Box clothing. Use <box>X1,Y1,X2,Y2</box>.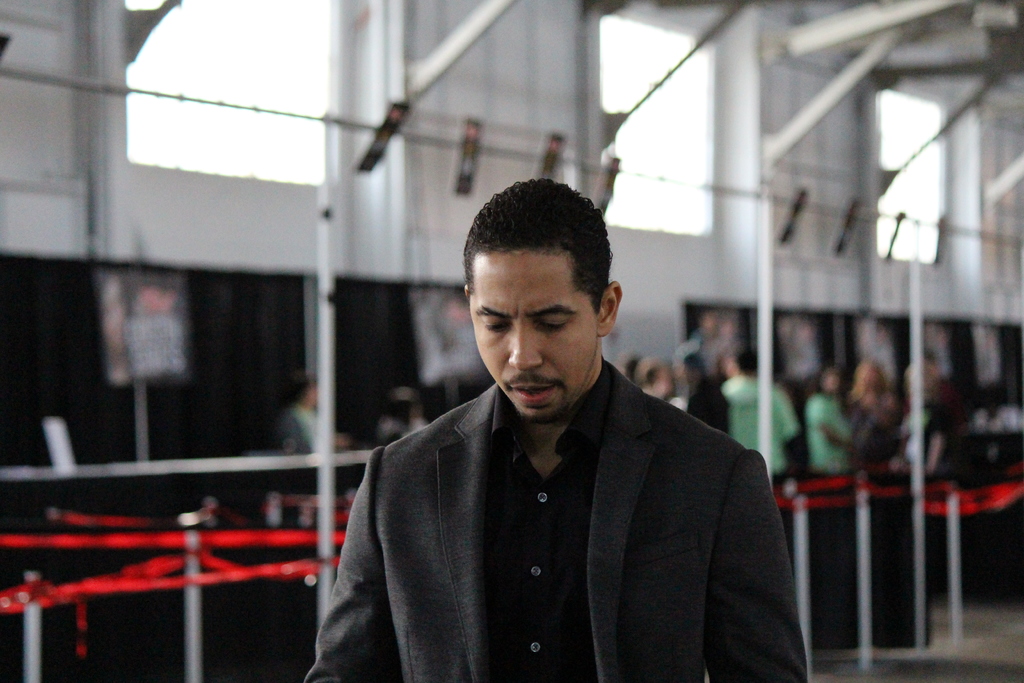
<box>301,352,810,682</box>.
